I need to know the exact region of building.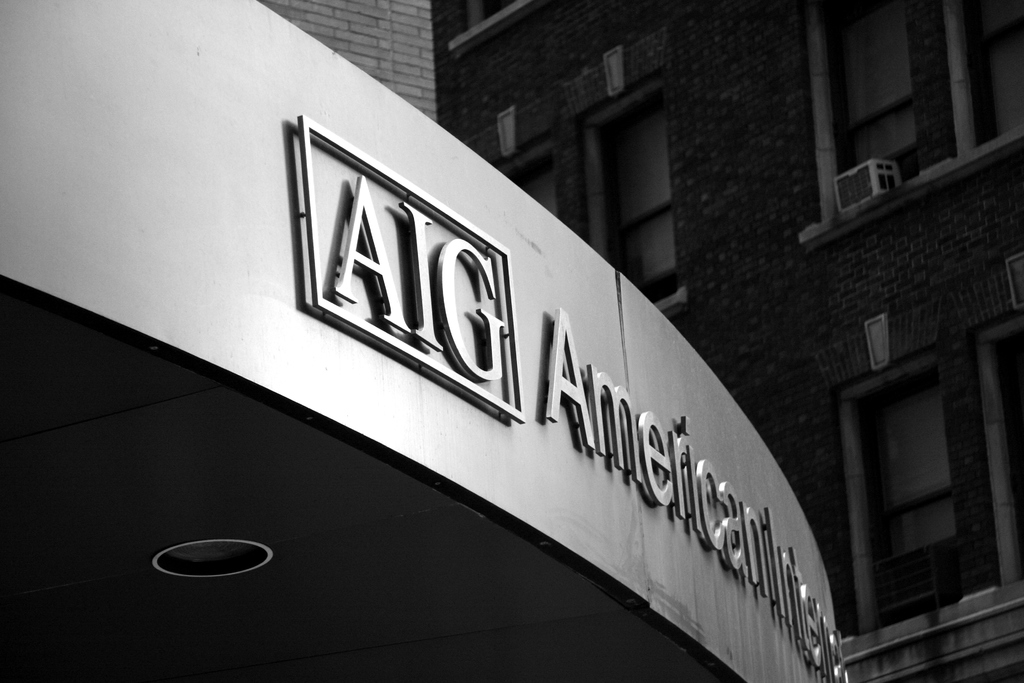
Region: (x1=0, y1=0, x2=845, y2=682).
